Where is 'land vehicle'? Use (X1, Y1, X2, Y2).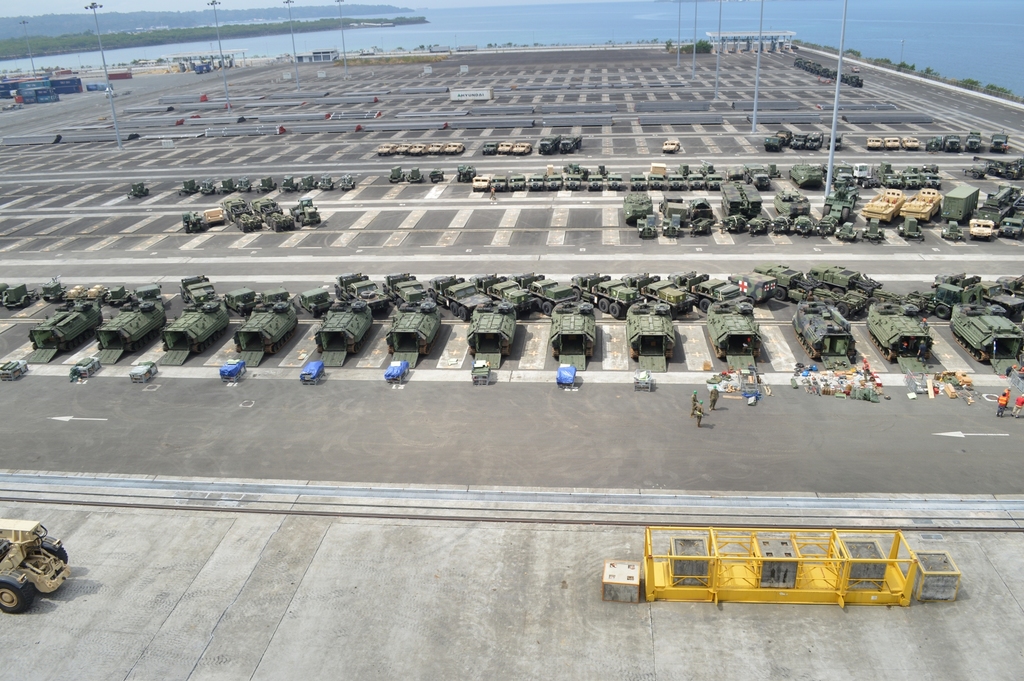
(0, 520, 69, 608).
